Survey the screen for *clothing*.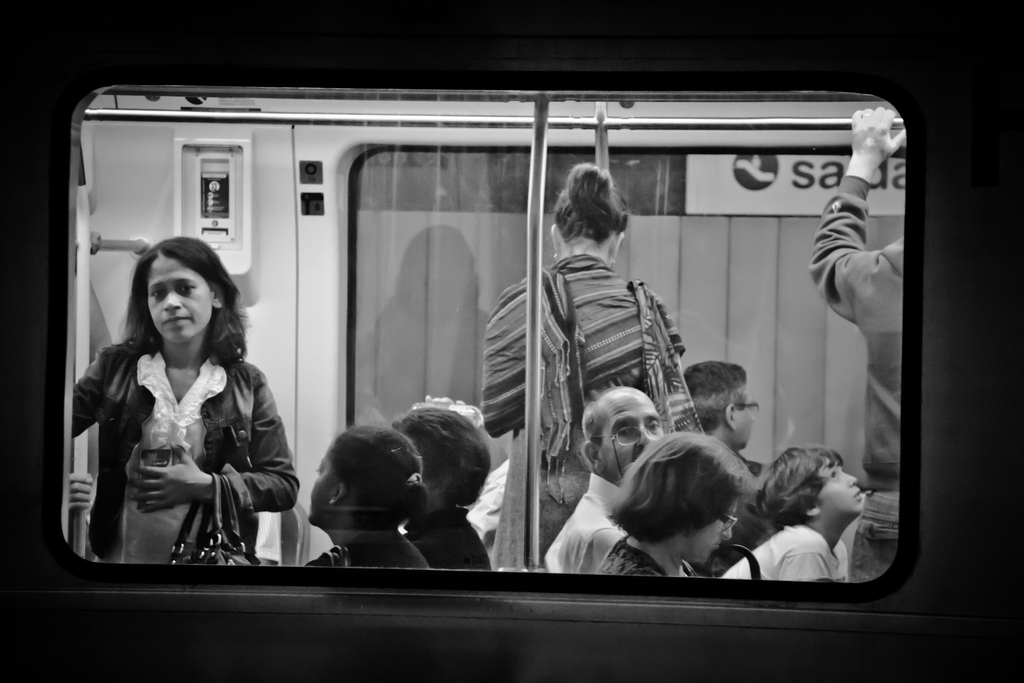
Survey found: Rect(543, 473, 657, 583).
